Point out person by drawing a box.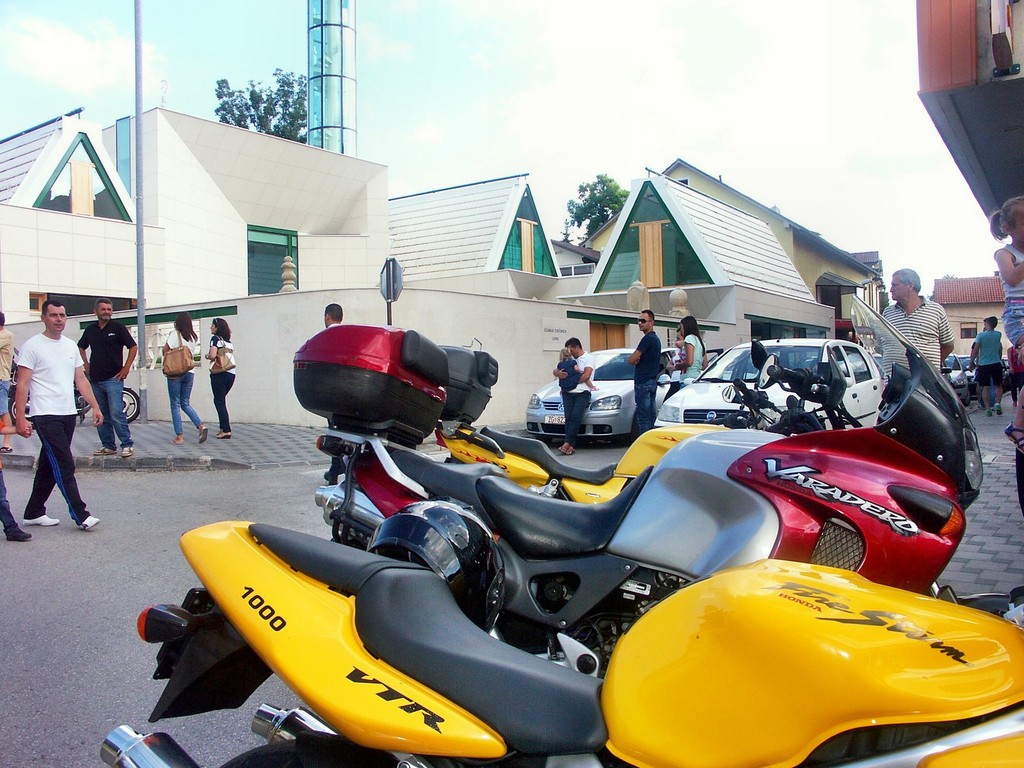
(left=623, top=309, right=667, bottom=434).
